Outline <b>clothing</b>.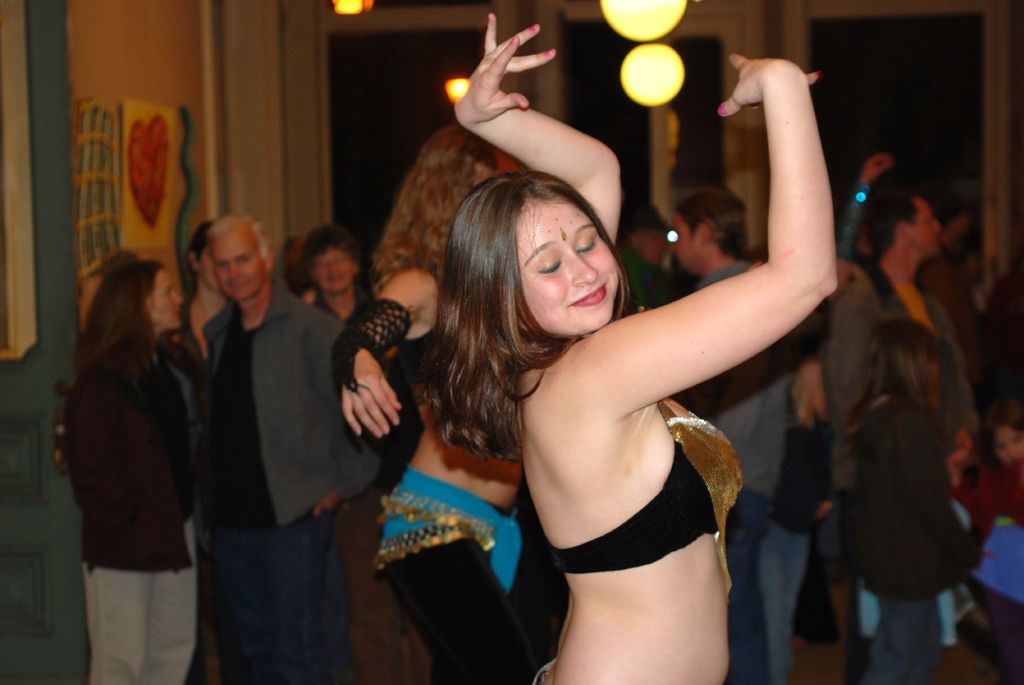
Outline: pyautogui.locateOnScreen(74, 345, 209, 684).
